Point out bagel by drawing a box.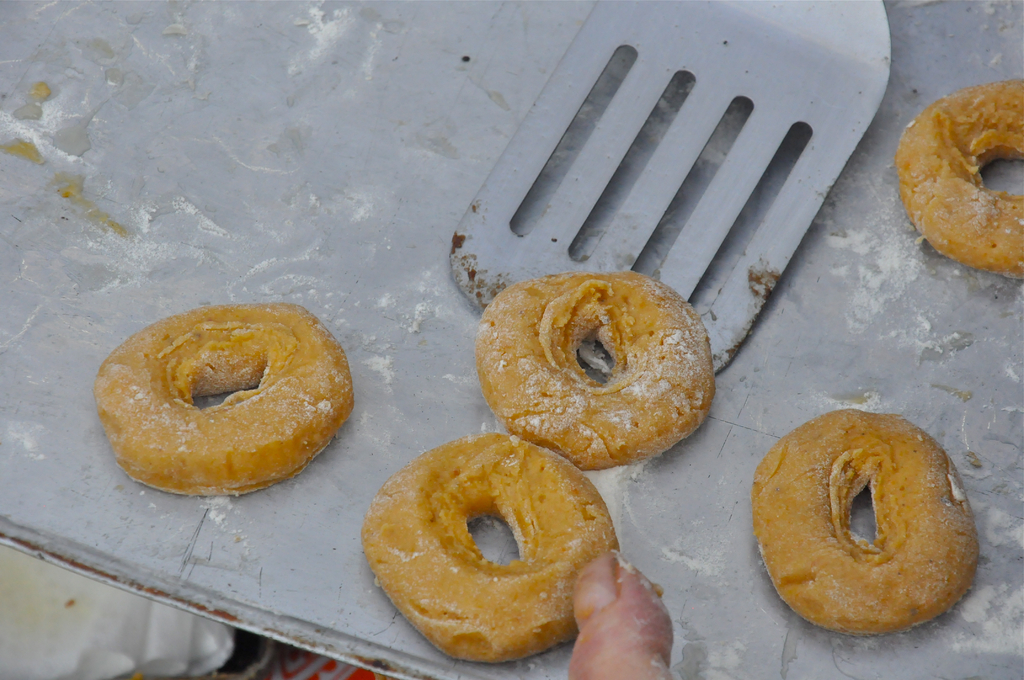
[476,270,718,475].
